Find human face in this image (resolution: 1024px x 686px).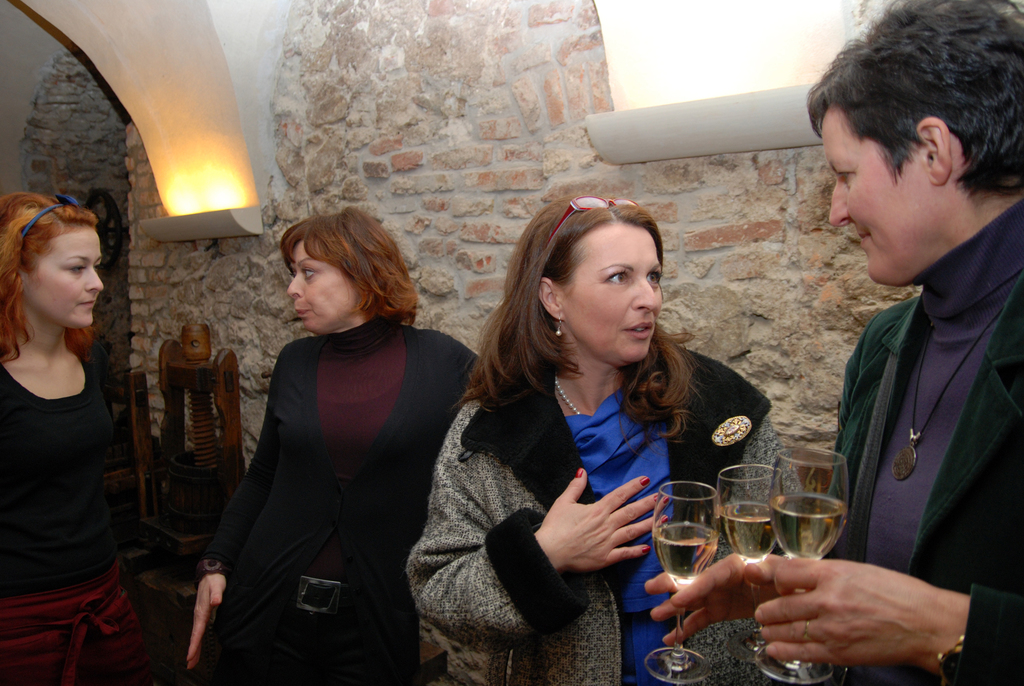
[26,232,104,328].
